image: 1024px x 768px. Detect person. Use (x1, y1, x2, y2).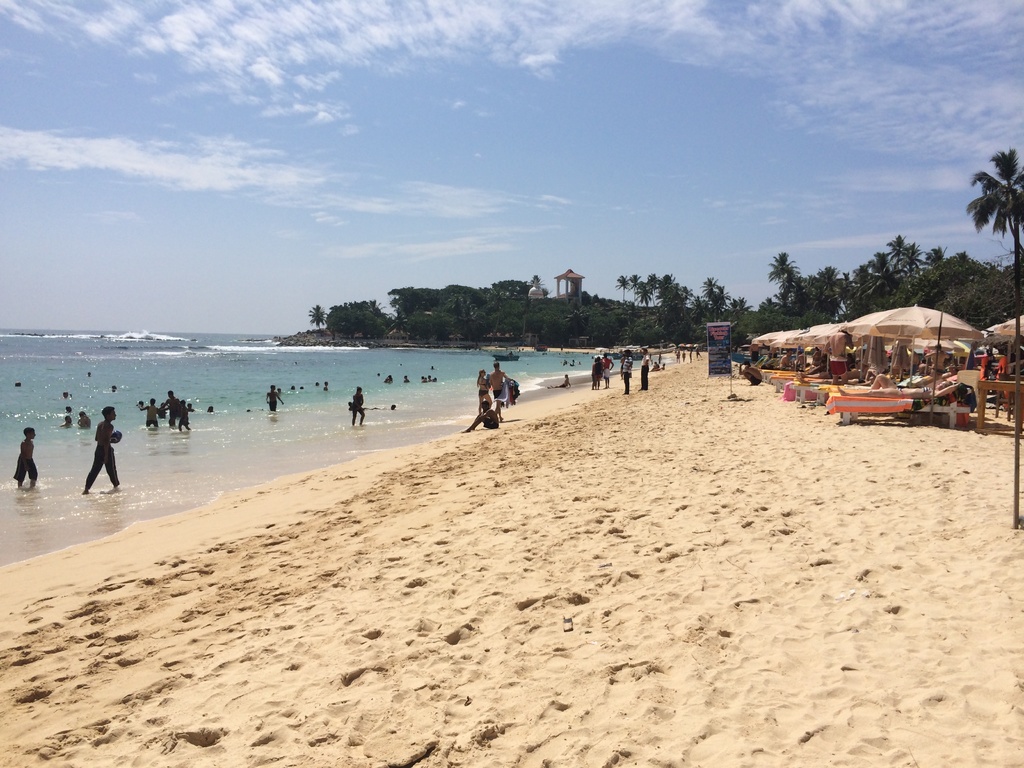
(205, 404, 214, 413).
